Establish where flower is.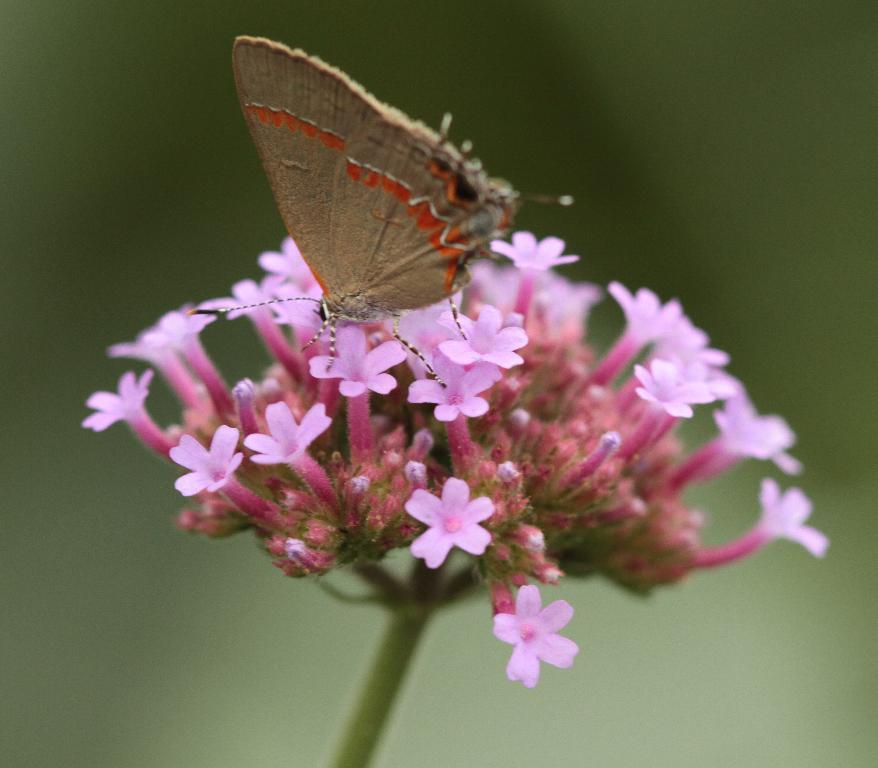
Established at l=658, t=321, r=729, b=363.
